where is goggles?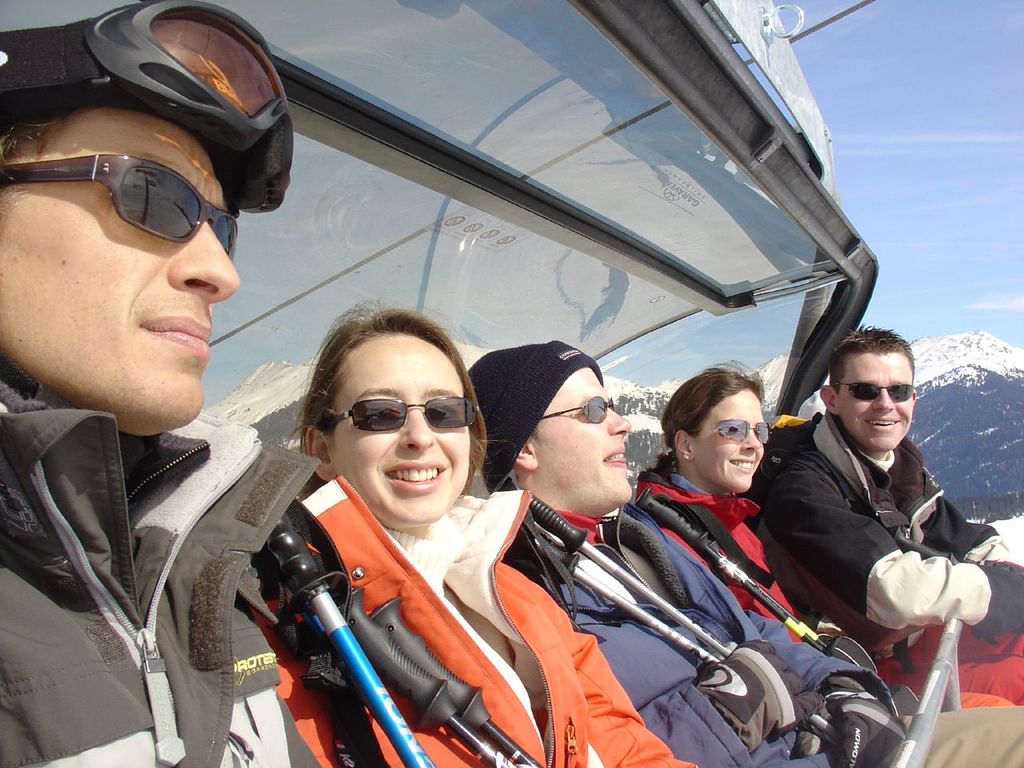
{"left": 833, "top": 379, "right": 917, "bottom": 403}.
